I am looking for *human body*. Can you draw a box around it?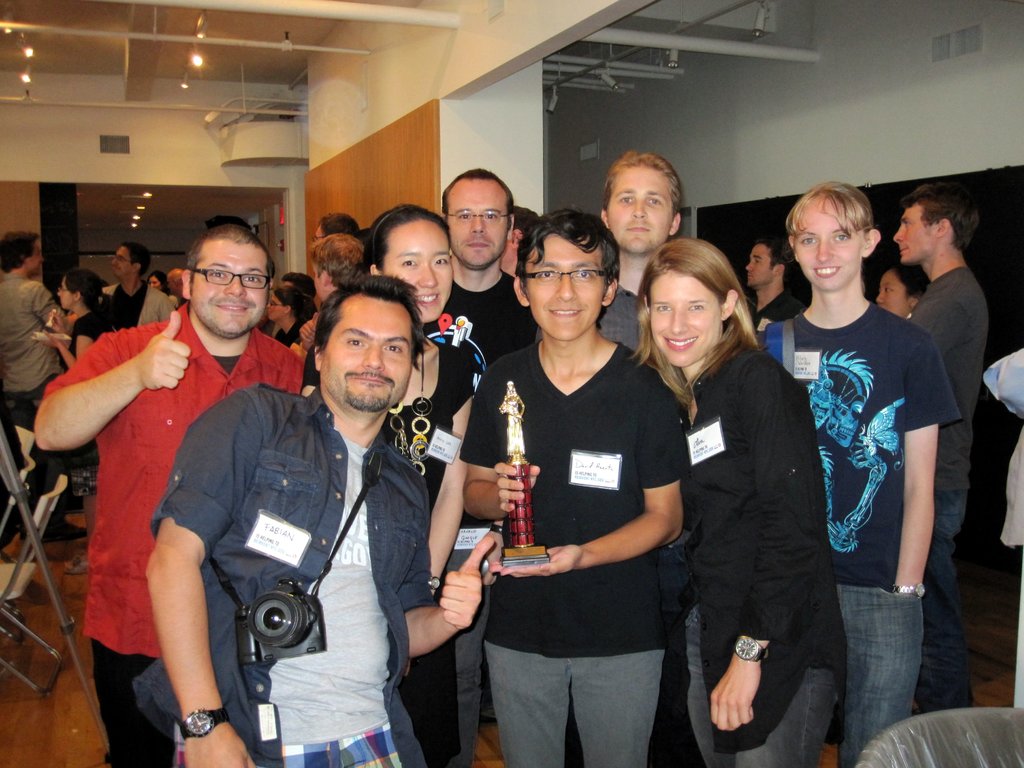
Sure, the bounding box is bbox(109, 282, 172, 319).
